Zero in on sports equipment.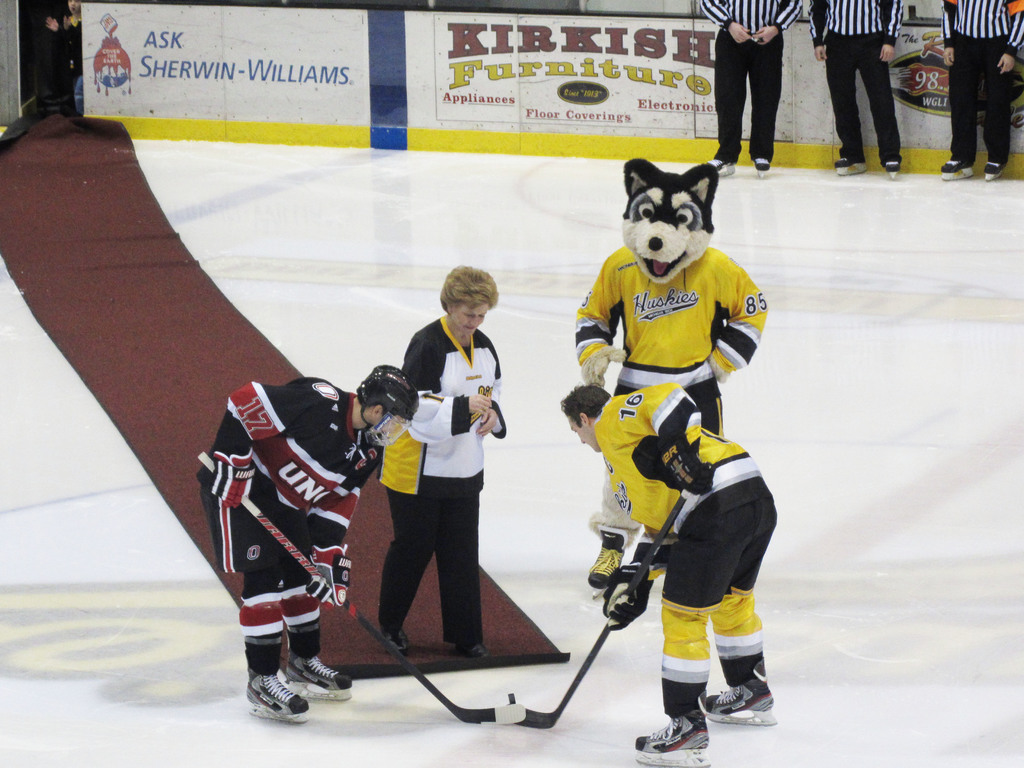
Zeroed in: left=836, top=156, right=870, bottom=177.
